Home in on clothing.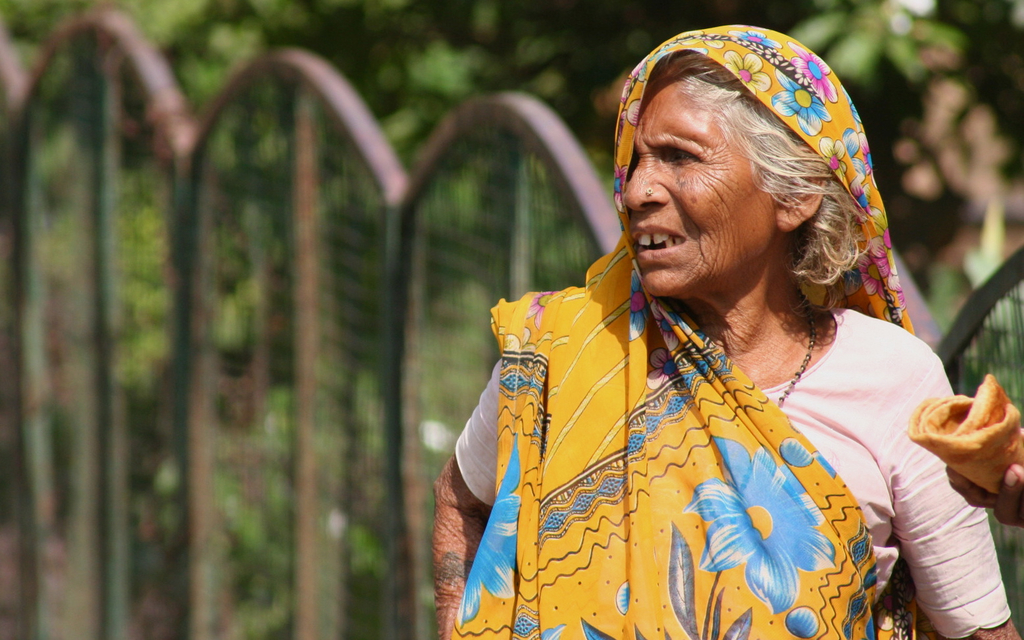
Homed in at <box>463,259,924,622</box>.
